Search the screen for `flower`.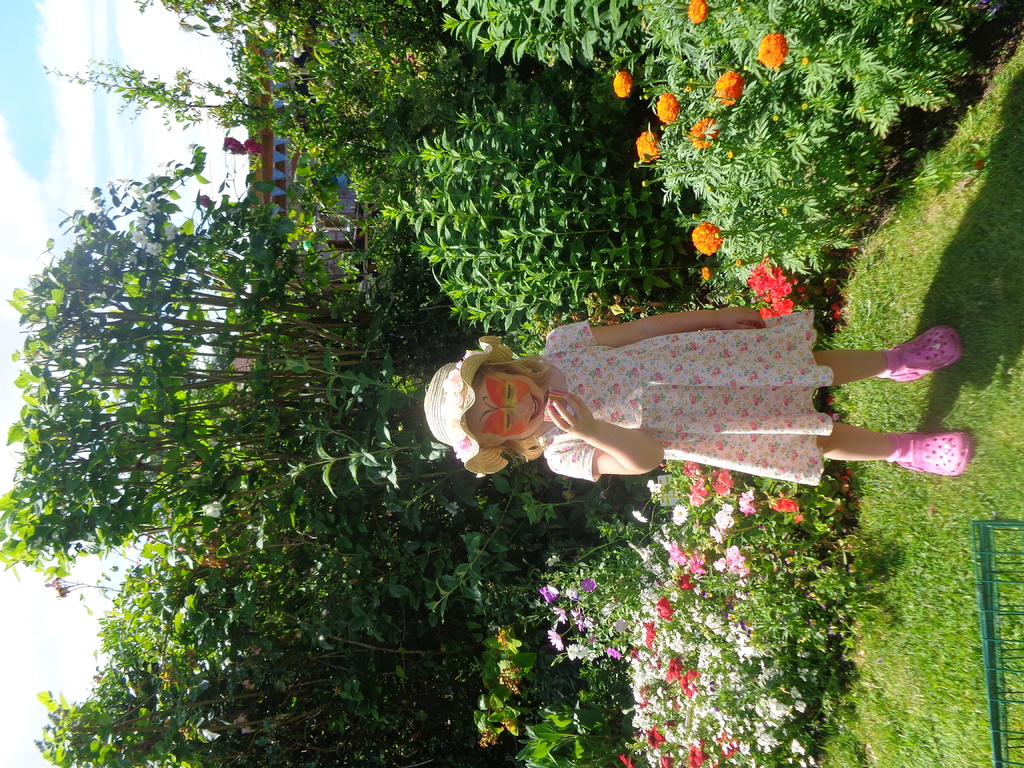
Found at pyautogui.locateOnScreen(202, 502, 227, 519).
